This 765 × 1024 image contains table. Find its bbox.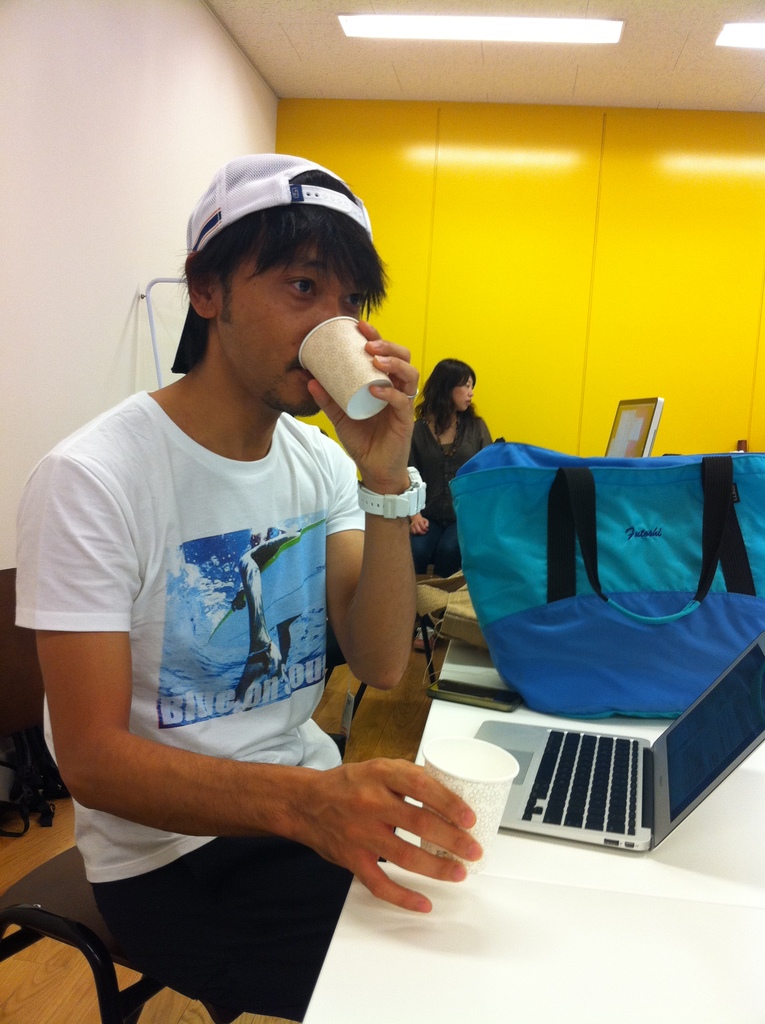
locate(440, 633, 517, 703).
